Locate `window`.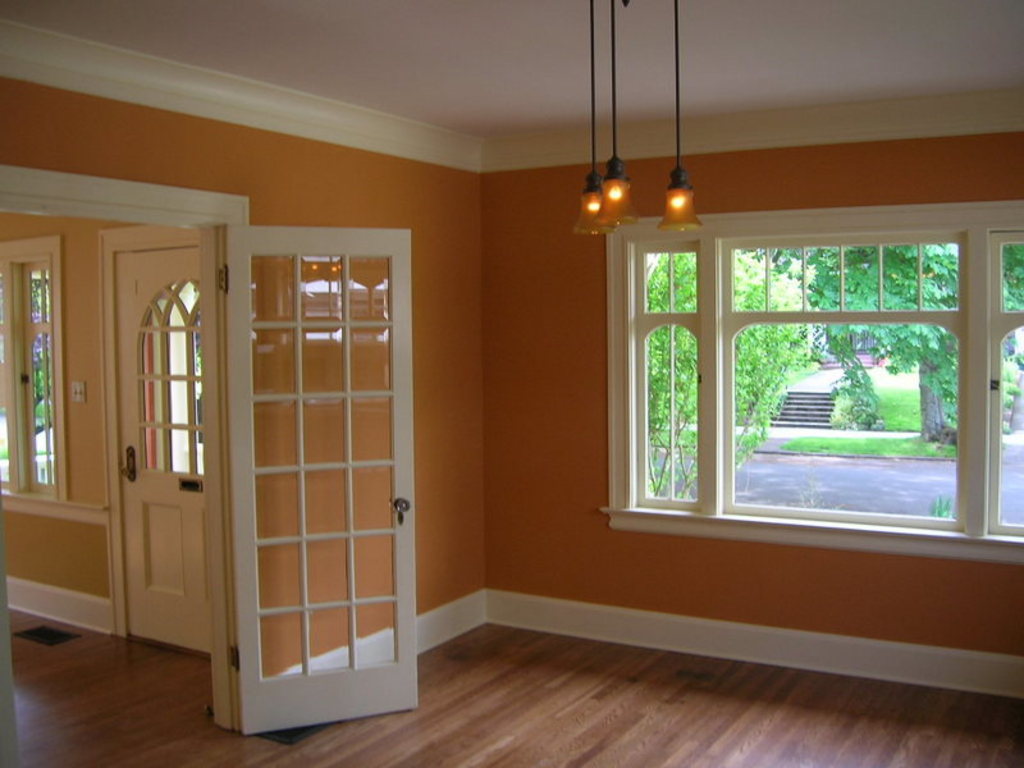
Bounding box: bbox=(0, 234, 60, 504).
